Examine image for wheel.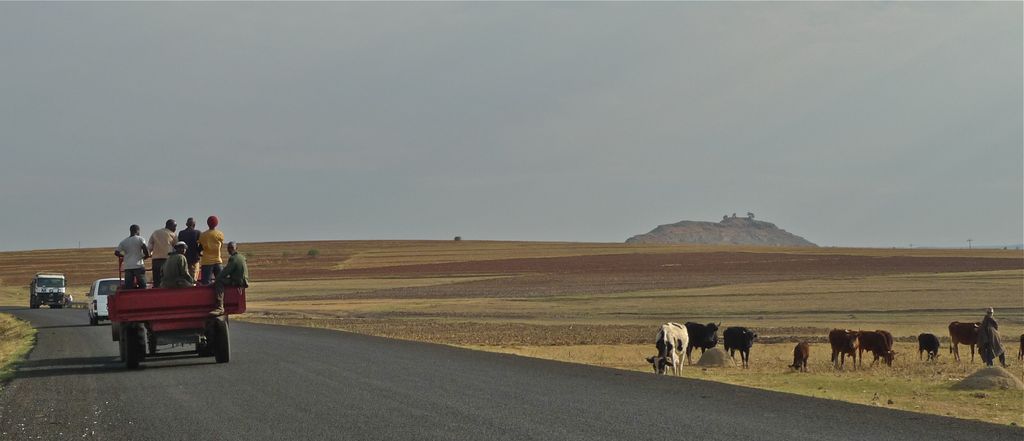
Examination result: locate(211, 310, 239, 367).
